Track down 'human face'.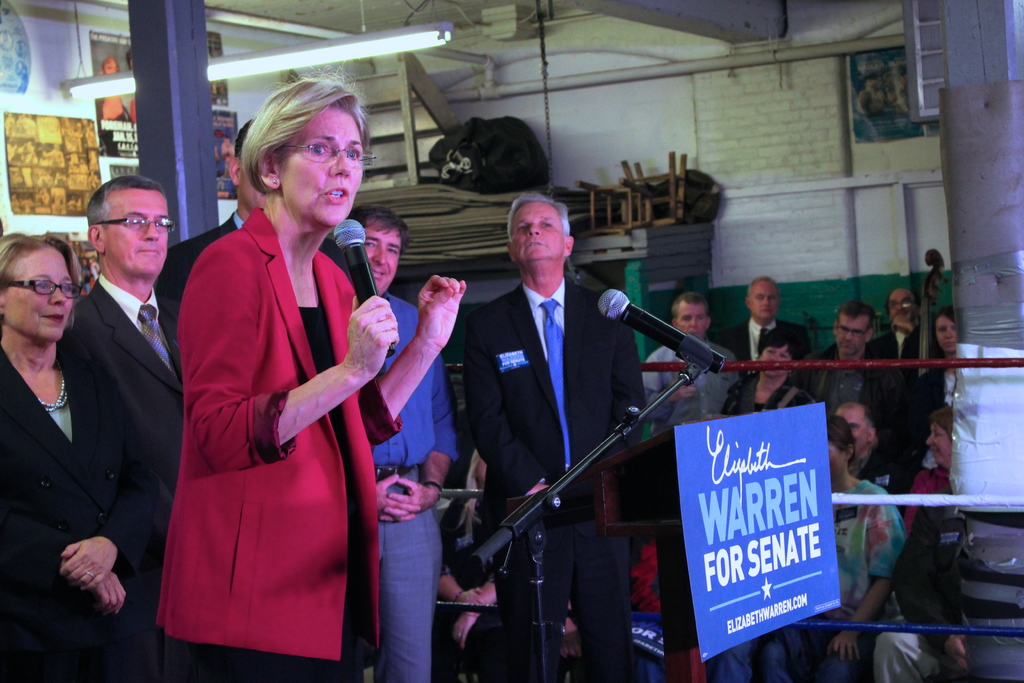
Tracked to region(239, 168, 266, 208).
